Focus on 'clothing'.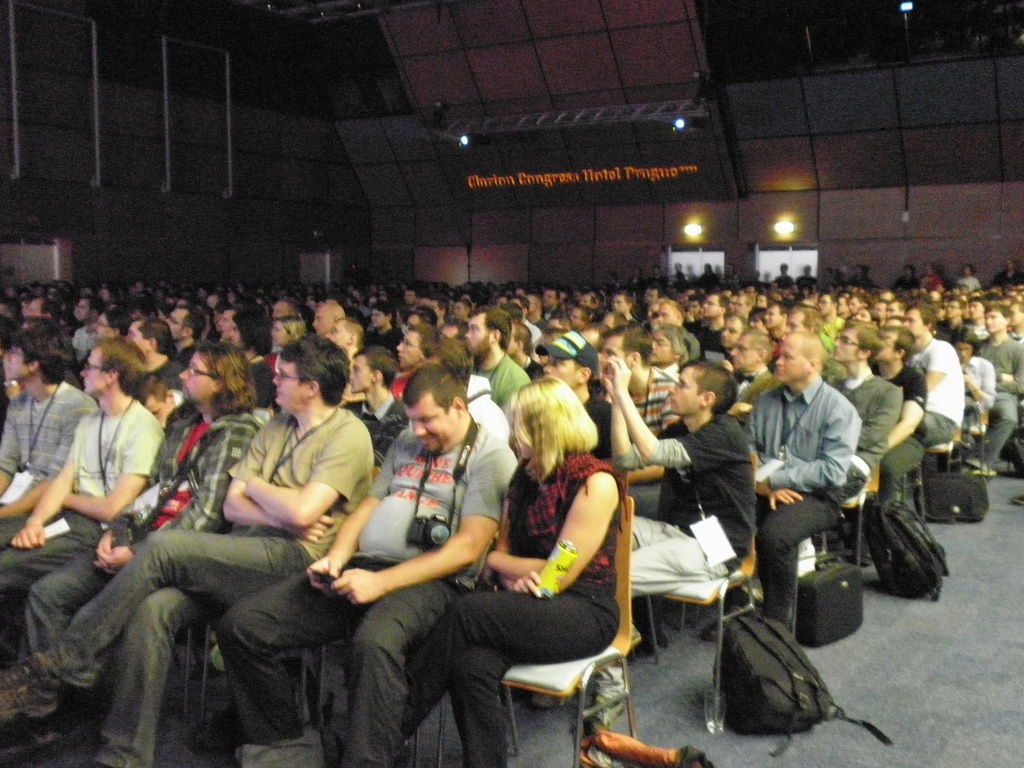
Focused at bbox=(737, 366, 861, 625).
